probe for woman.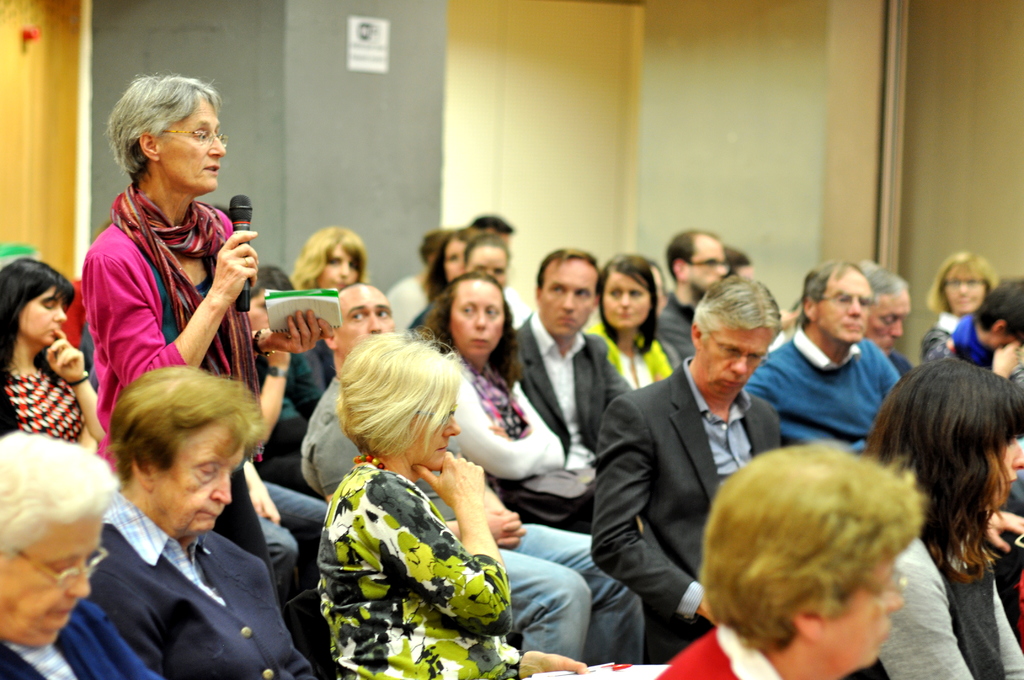
Probe result: locate(927, 275, 1023, 516).
